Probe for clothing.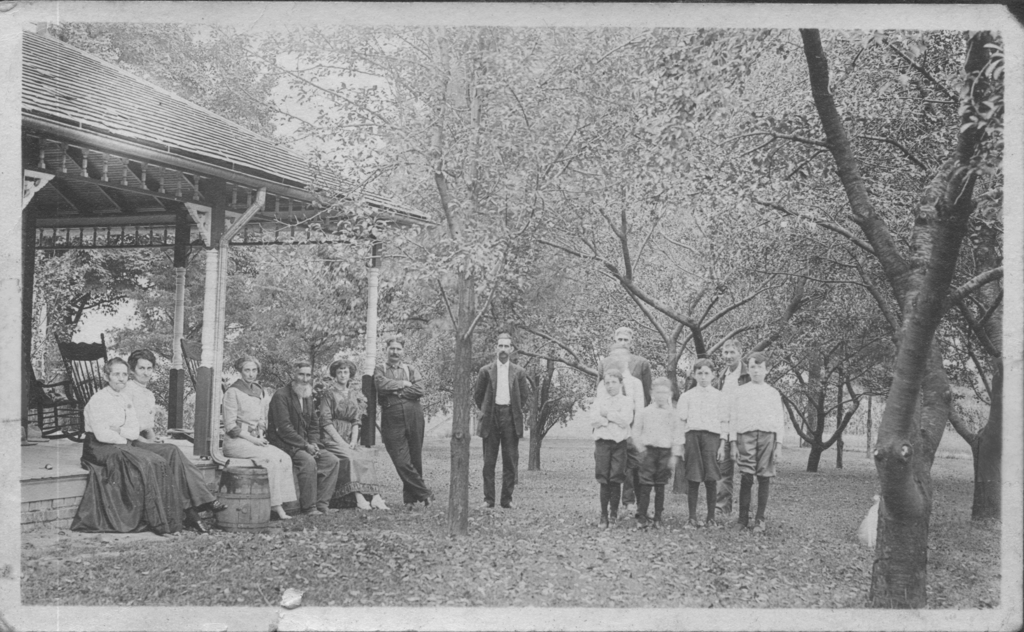
Probe result: rect(226, 375, 300, 503).
